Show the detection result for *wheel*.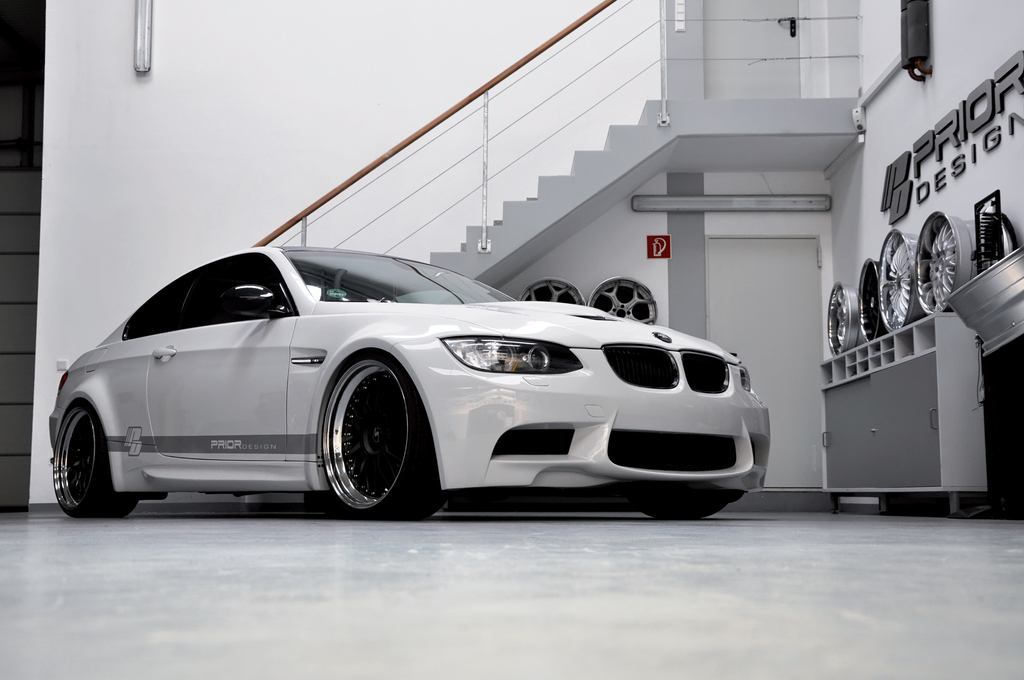
crop(318, 354, 449, 522).
